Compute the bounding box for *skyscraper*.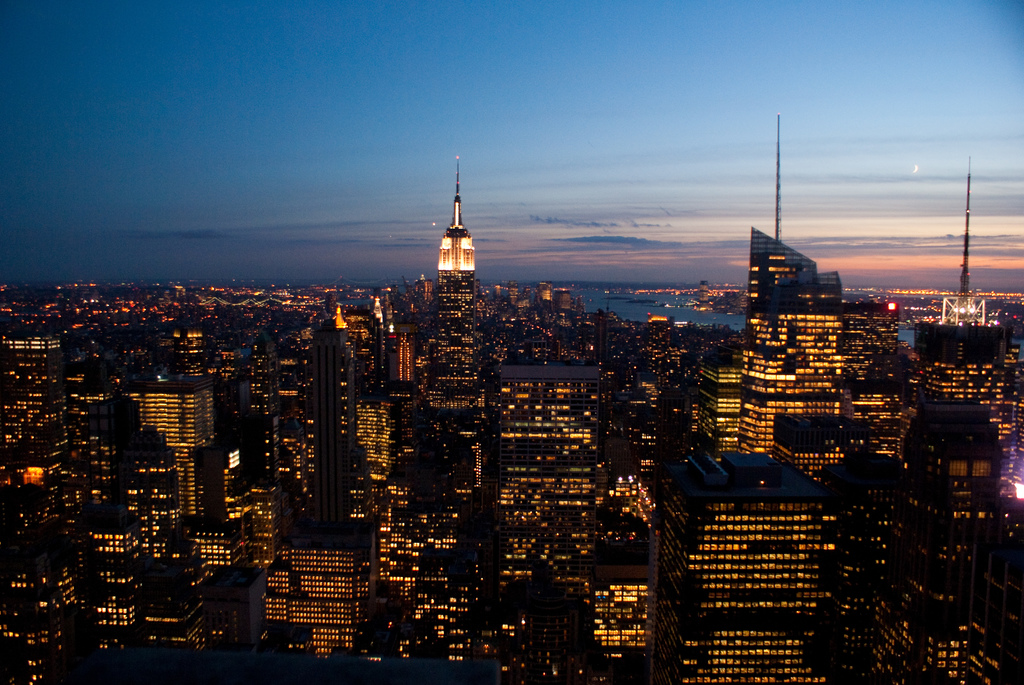
595,530,680,684.
